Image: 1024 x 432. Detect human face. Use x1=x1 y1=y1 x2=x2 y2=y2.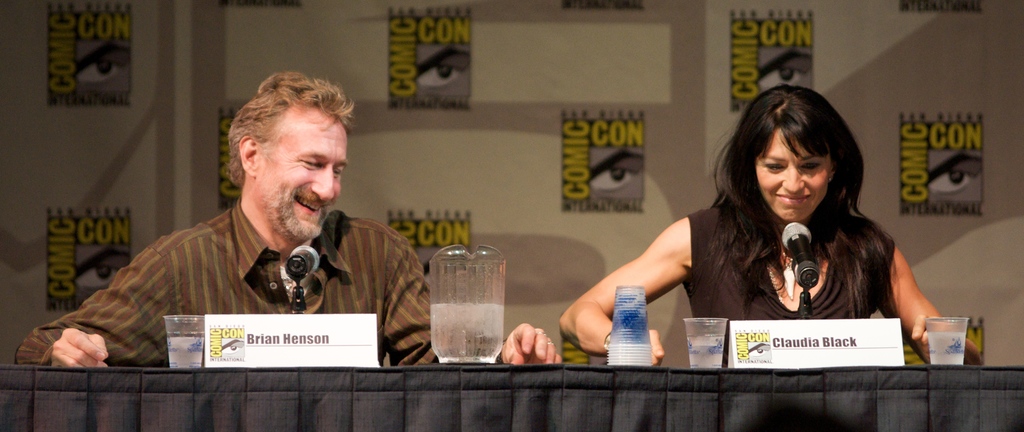
x1=259 y1=99 x2=346 y2=246.
